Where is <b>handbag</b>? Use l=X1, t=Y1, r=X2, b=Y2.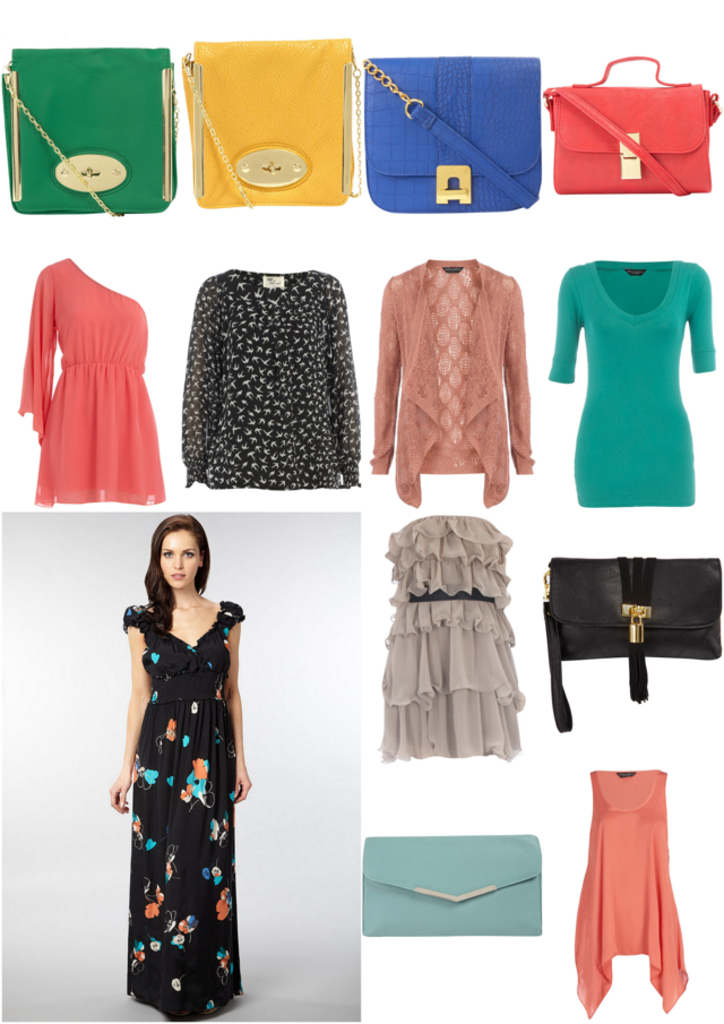
l=361, t=58, r=543, b=216.
